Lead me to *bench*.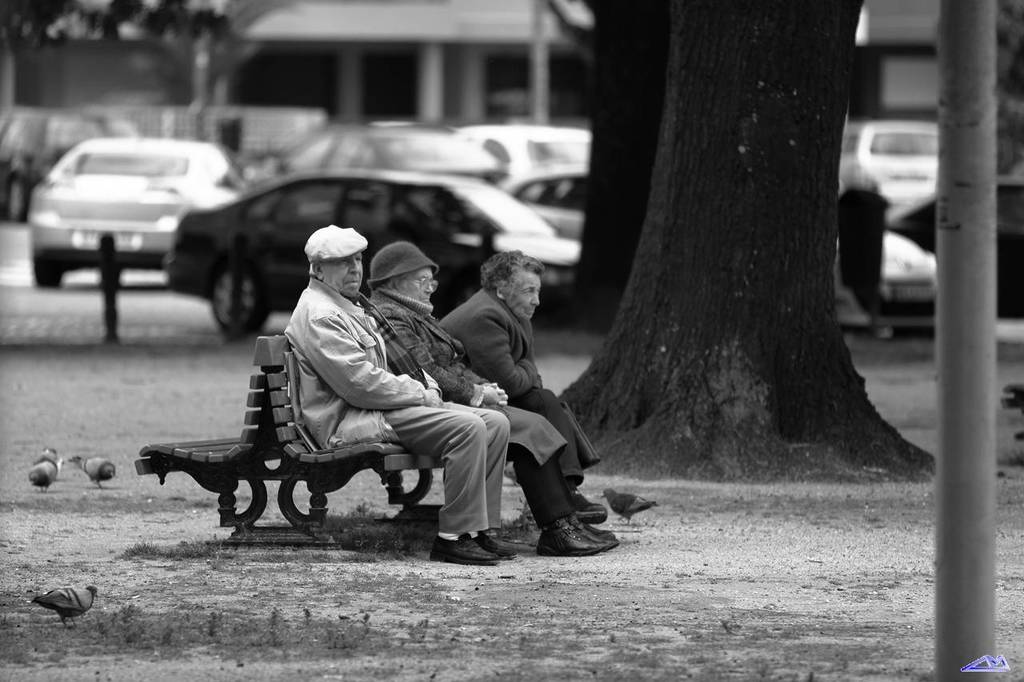
Lead to BBox(206, 335, 534, 554).
